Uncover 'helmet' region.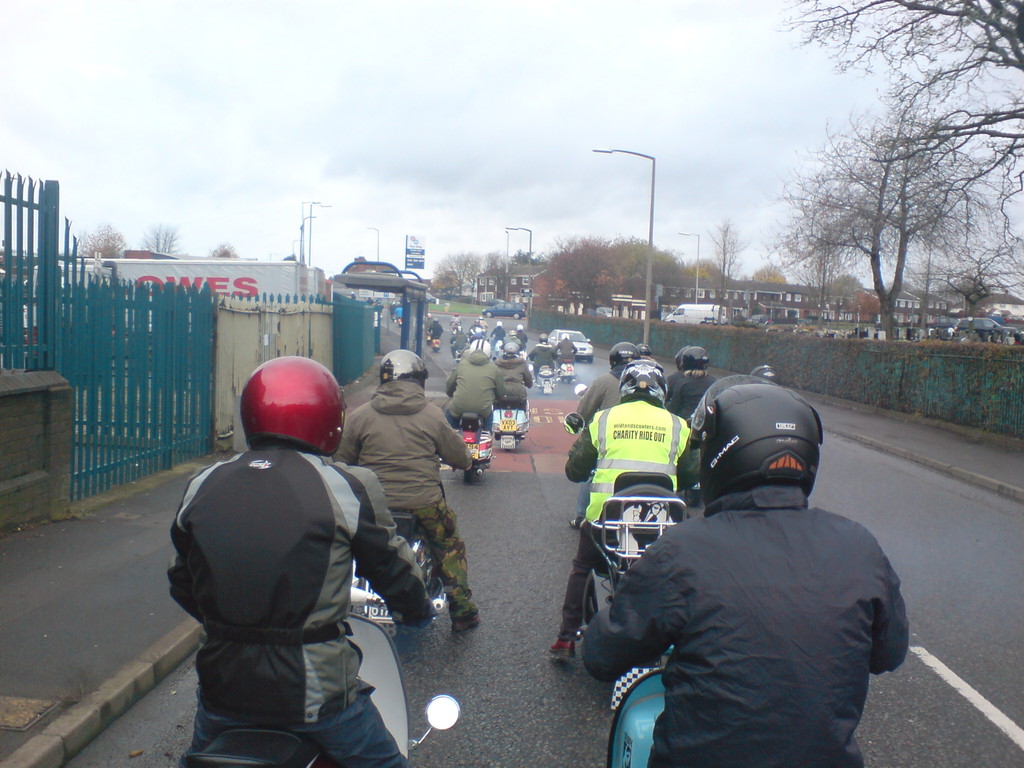
Uncovered: [691,390,821,531].
